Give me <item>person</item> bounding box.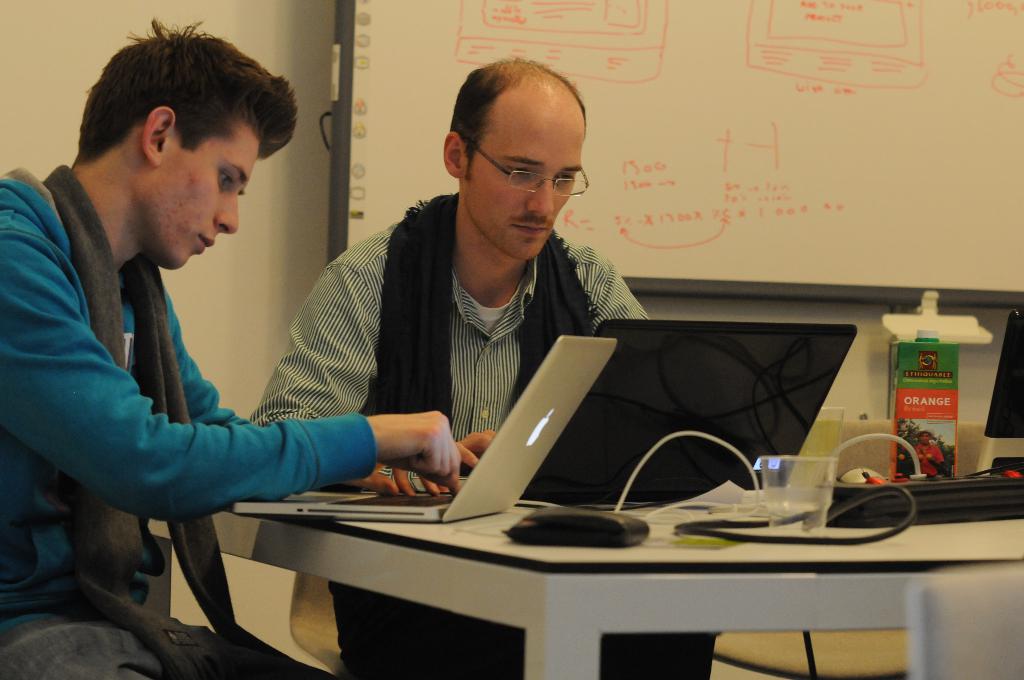
(23, 48, 438, 647).
